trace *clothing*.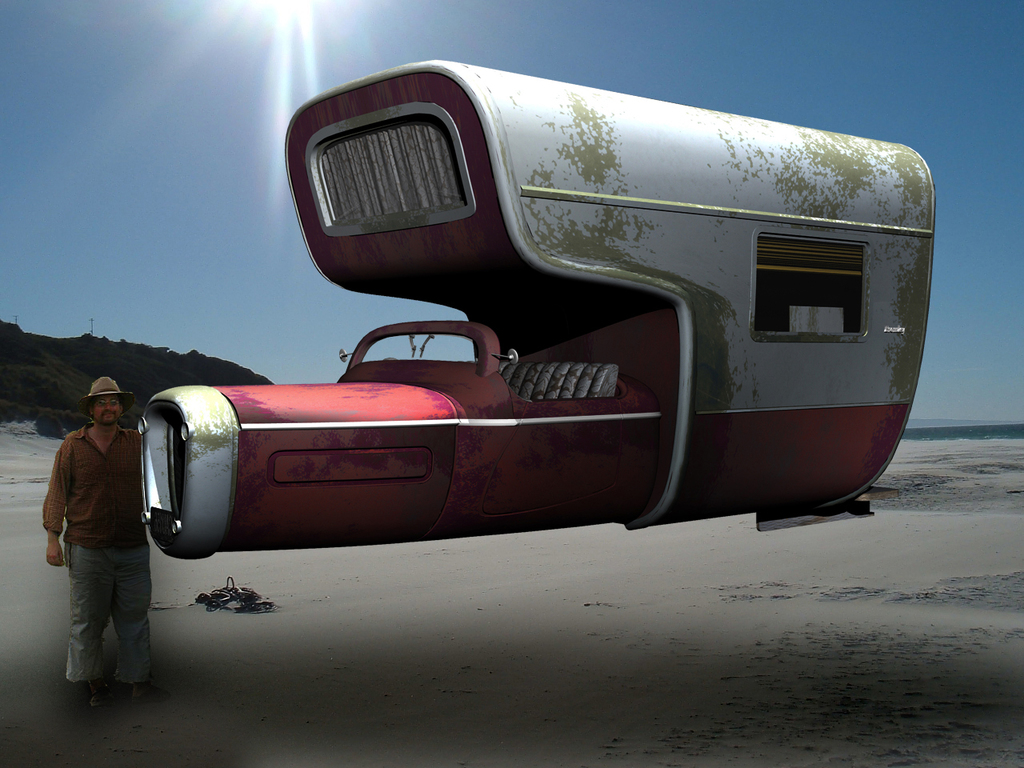
Traced to <region>42, 423, 150, 682</region>.
